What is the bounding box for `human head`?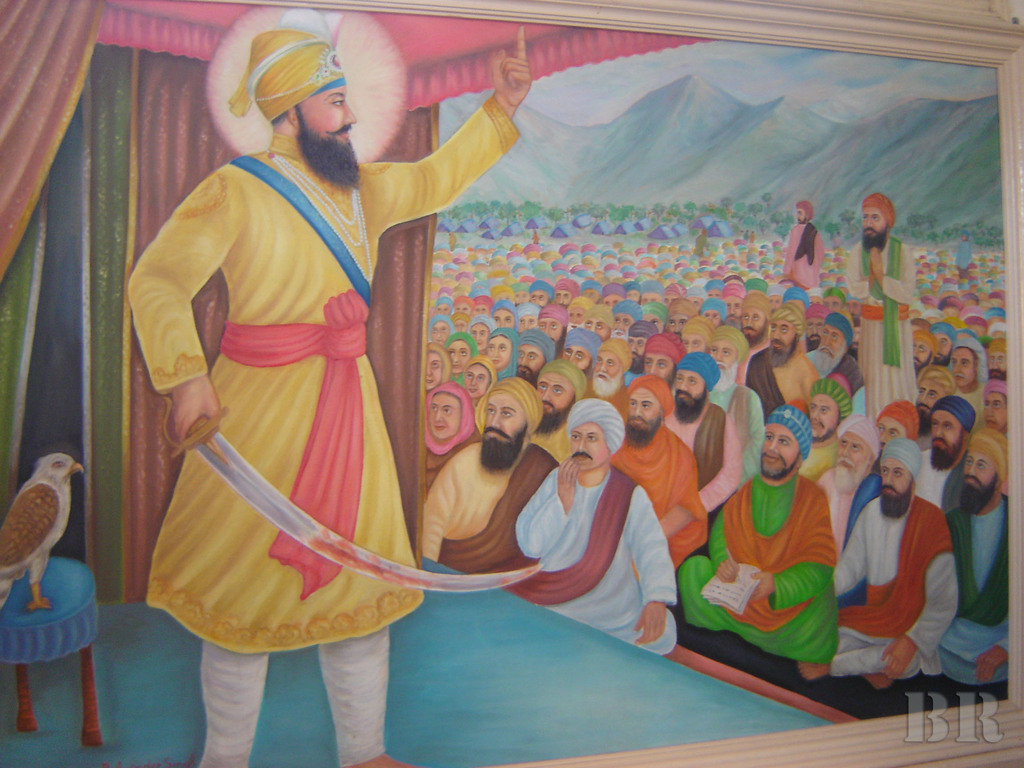
x1=564 y1=399 x2=628 y2=472.
